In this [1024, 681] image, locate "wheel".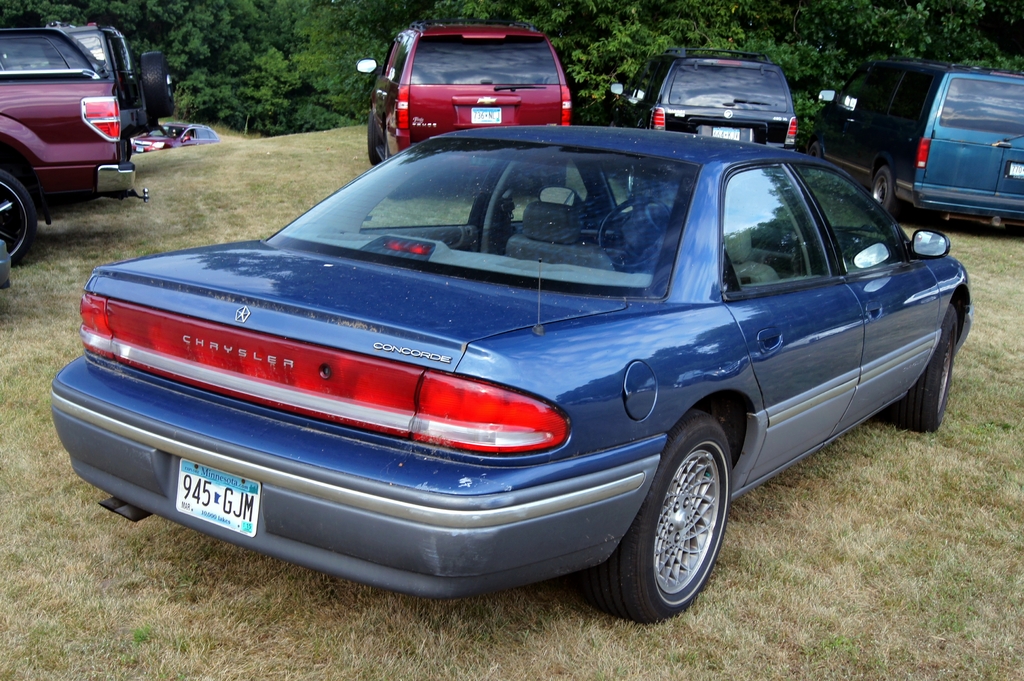
Bounding box: locate(810, 141, 824, 157).
